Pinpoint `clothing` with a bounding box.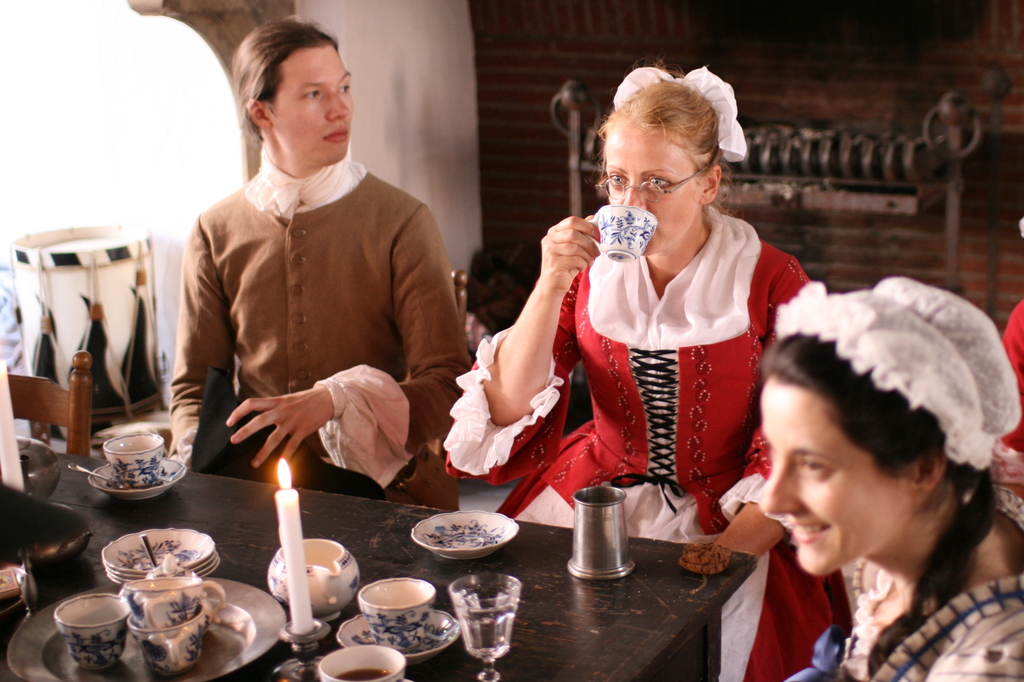
box(441, 203, 852, 681).
